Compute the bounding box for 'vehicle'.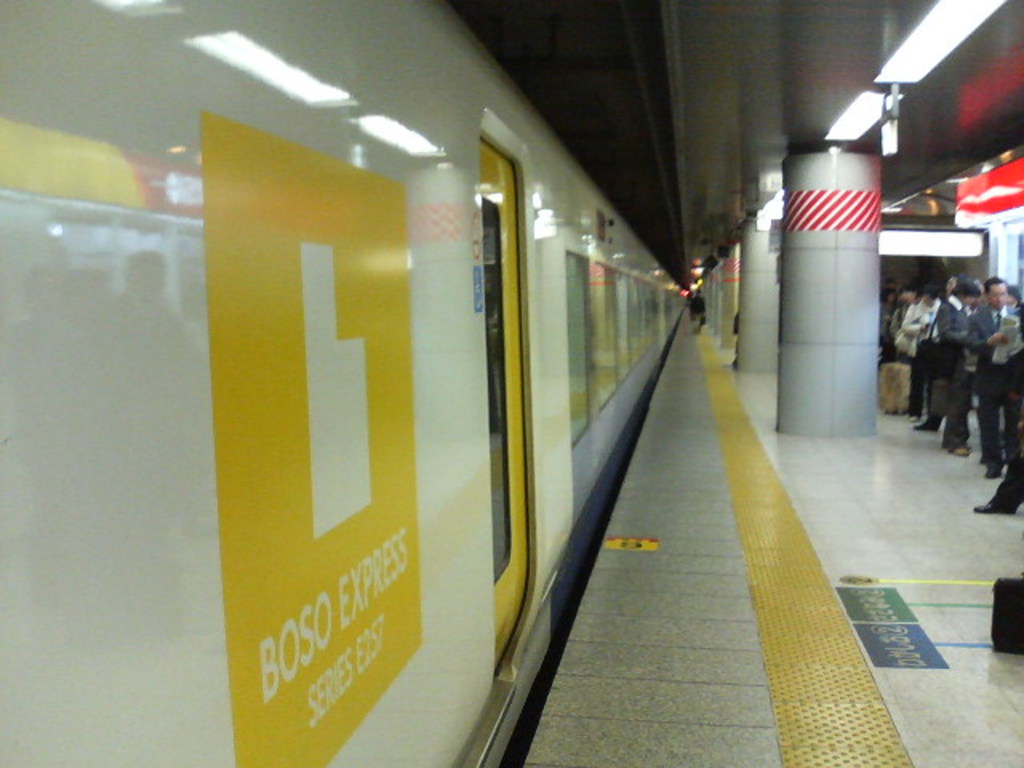
{"left": 0, "top": 0, "right": 688, "bottom": 766}.
